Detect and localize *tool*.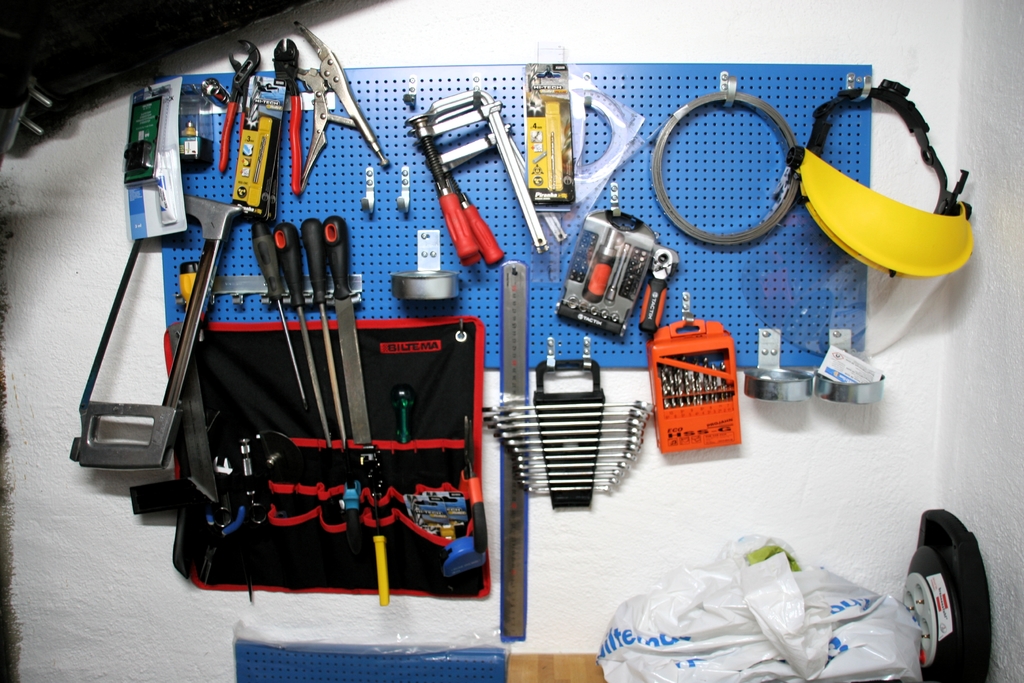
Localized at crop(138, 290, 223, 525).
